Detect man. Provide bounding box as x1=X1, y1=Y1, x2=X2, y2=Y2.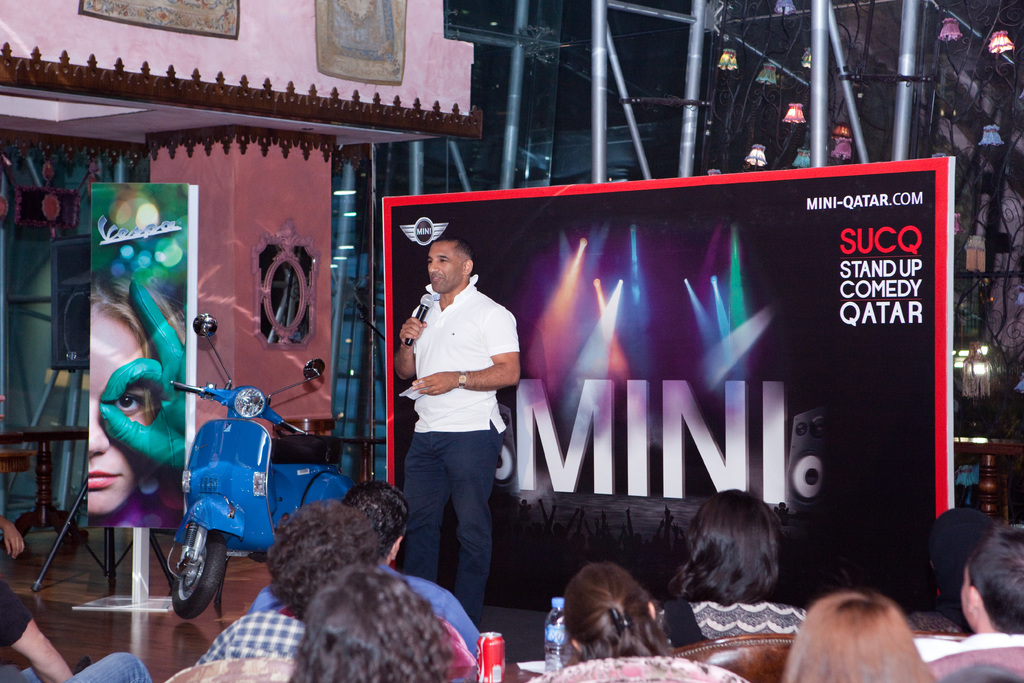
x1=198, y1=498, x2=379, y2=671.
